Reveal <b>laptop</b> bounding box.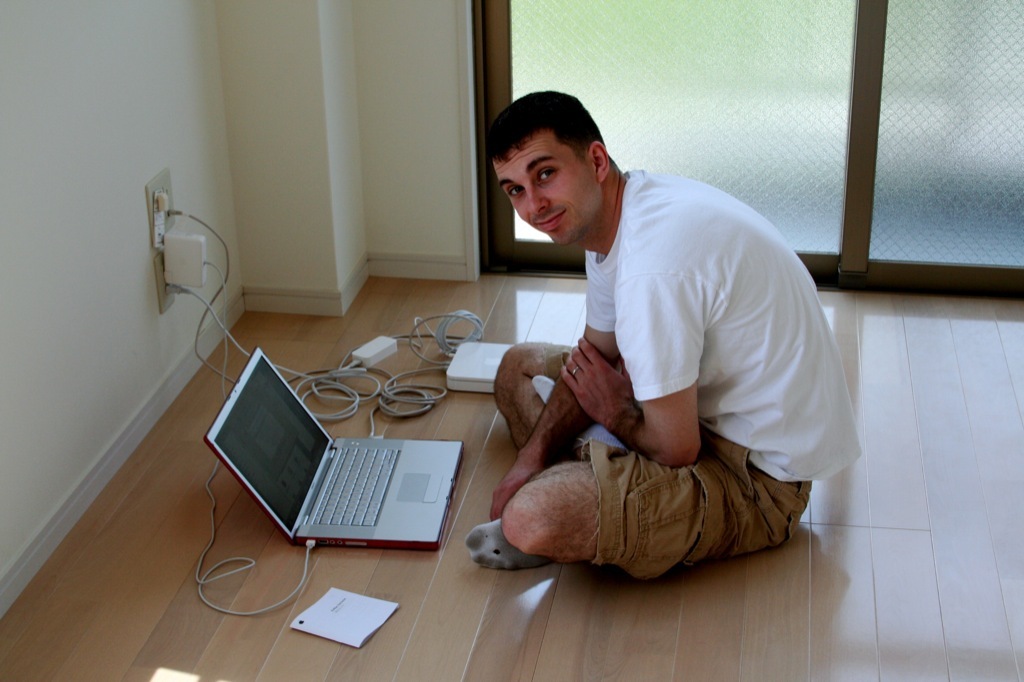
Revealed: bbox=[204, 346, 464, 552].
